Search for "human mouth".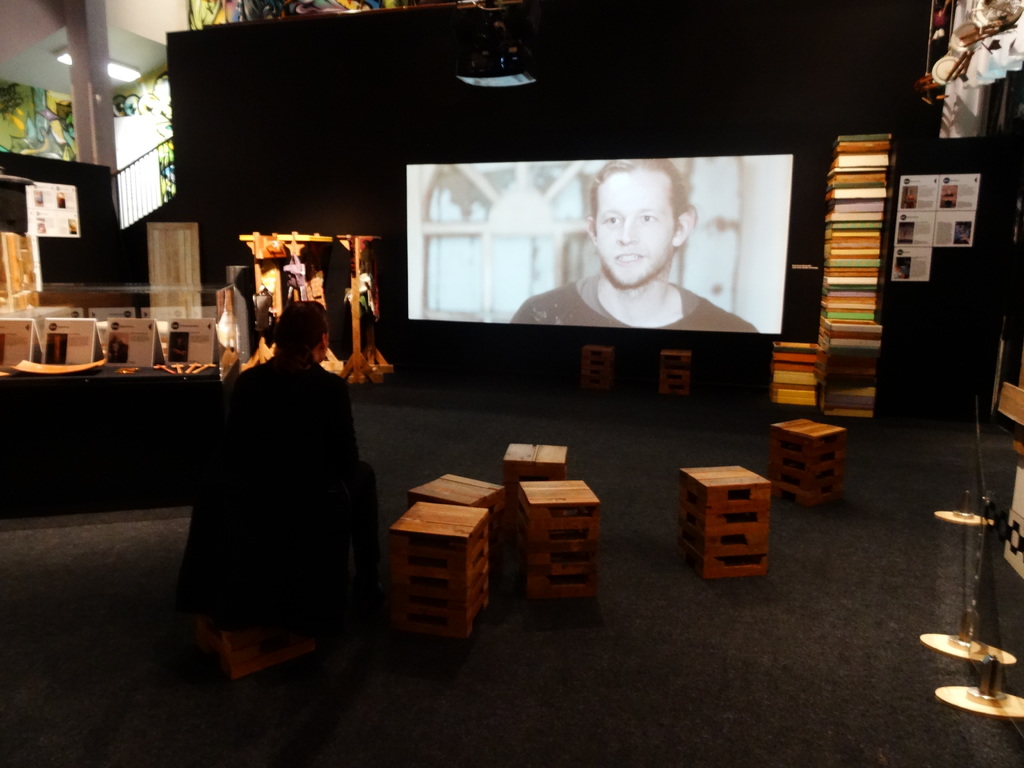
Found at (x1=612, y1=253, x2=646, y2=264).
